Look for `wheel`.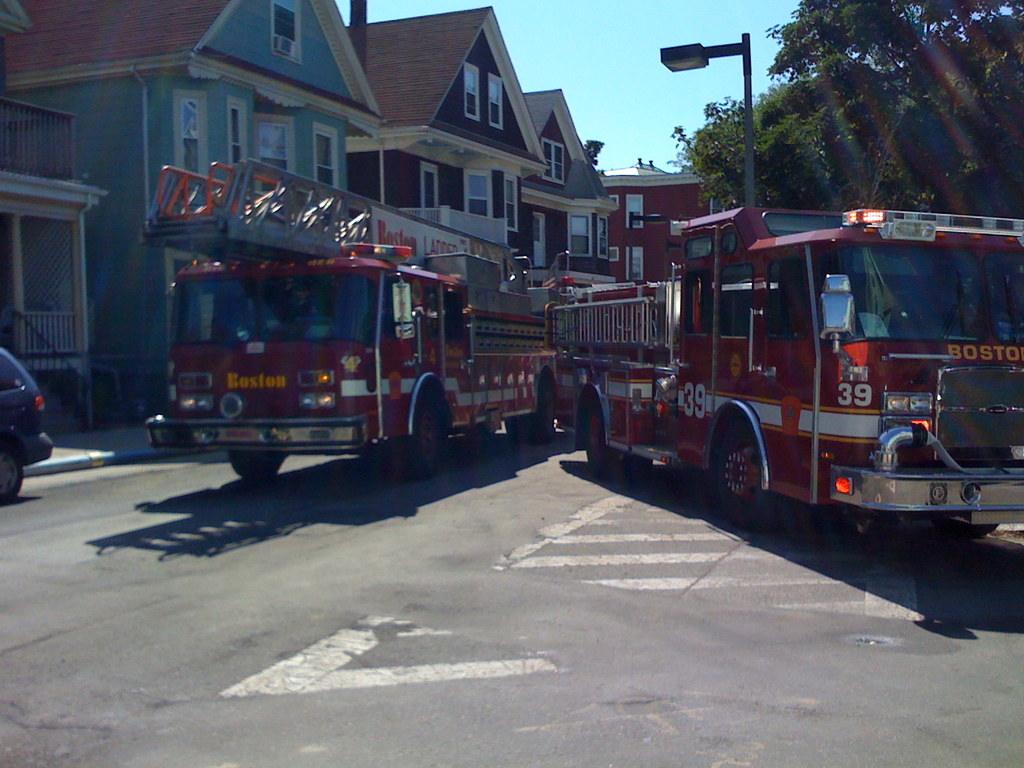
Found: box=[228, 448, 283, 481].
